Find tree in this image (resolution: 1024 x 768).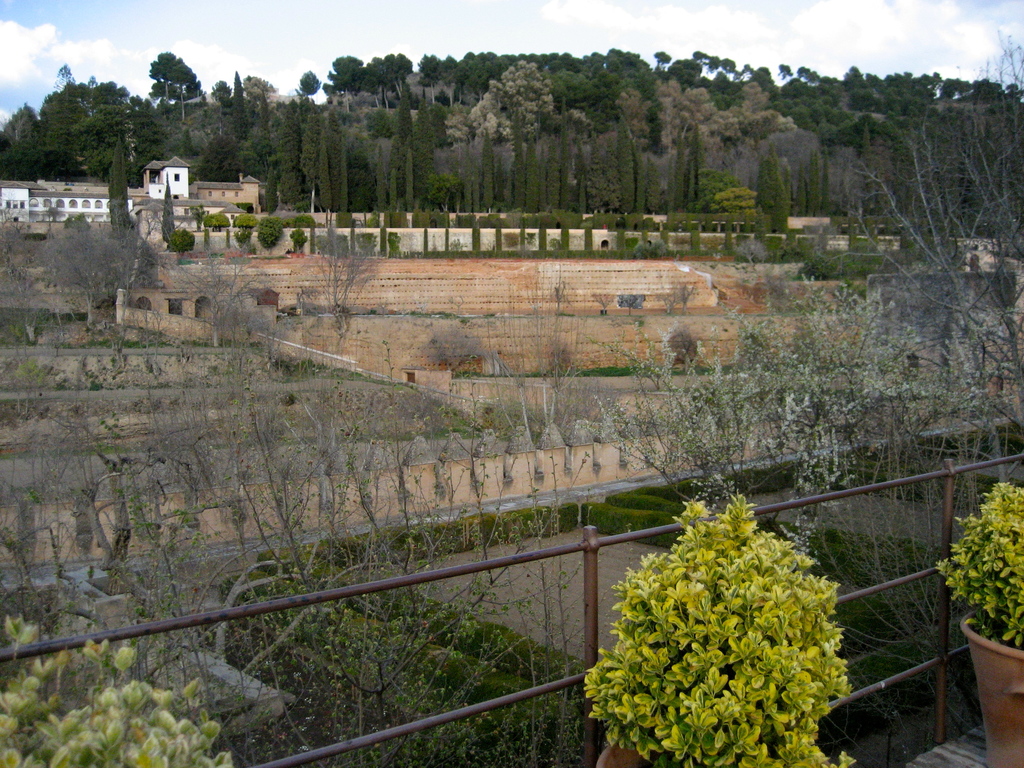
box(802, 29, 1023, 475).
